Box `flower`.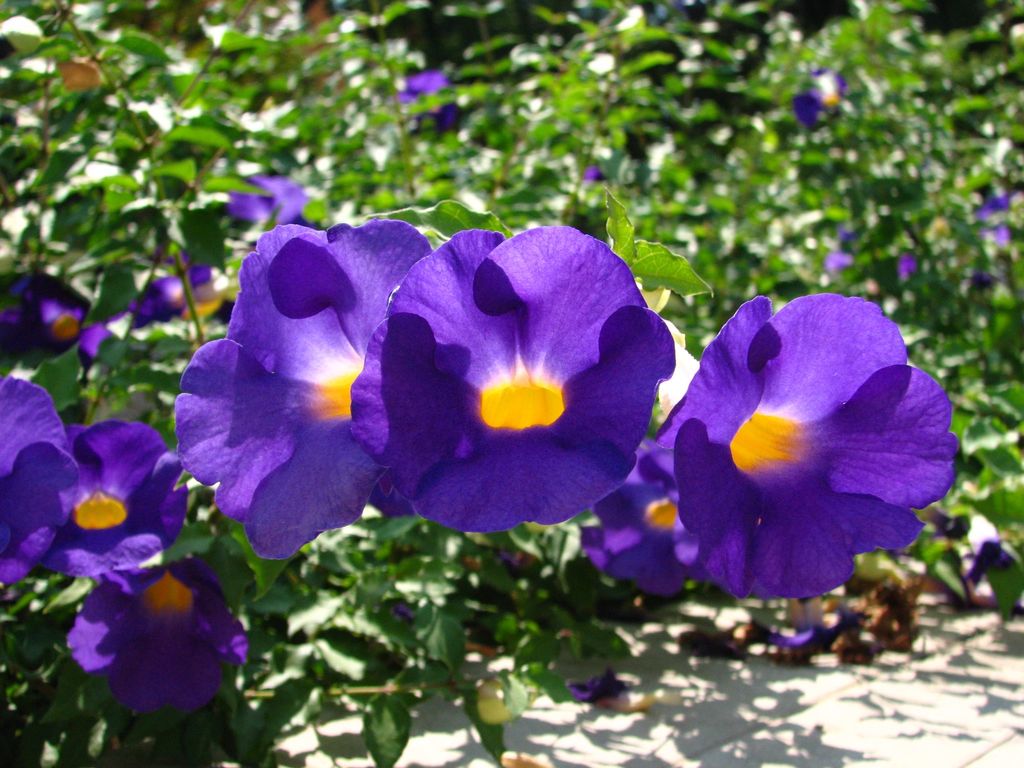
x1=796, y1=69, x2=846, y2=135.
